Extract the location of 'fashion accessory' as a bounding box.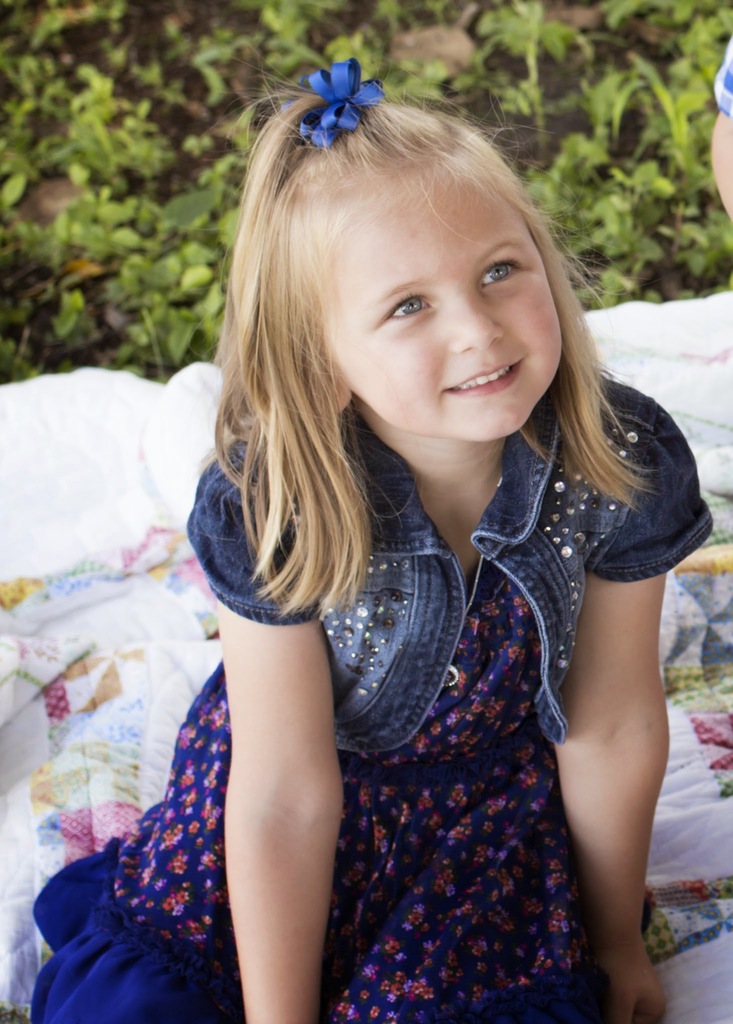
301, 52, 392, 147.
